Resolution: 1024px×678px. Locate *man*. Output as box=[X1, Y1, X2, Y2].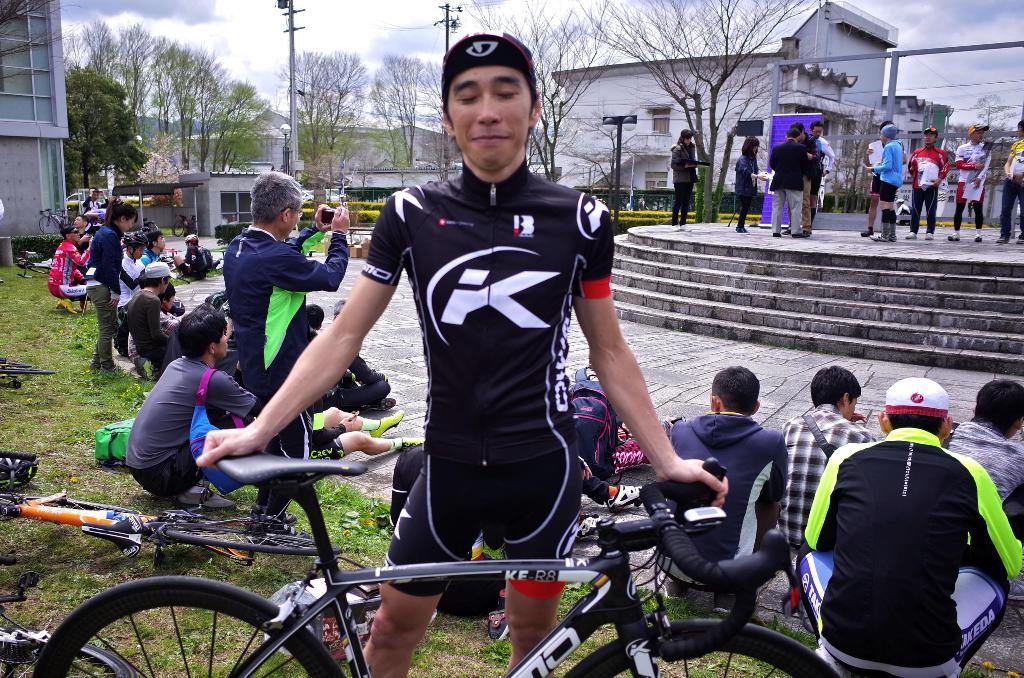
box=[805, 122, 834, 177].
